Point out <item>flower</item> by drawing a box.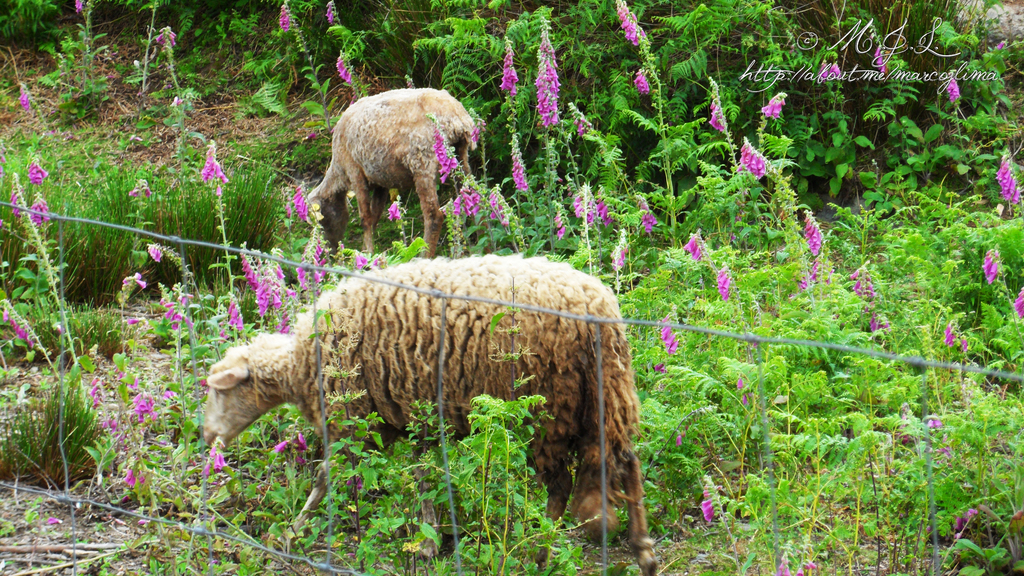
region(125, 392, 151, 417).
